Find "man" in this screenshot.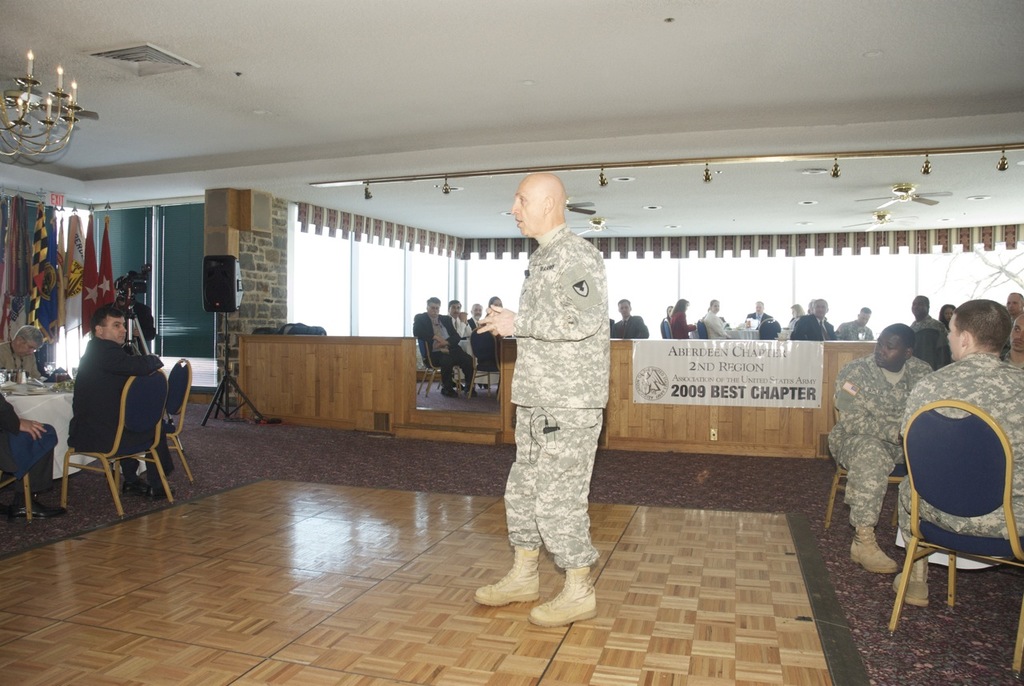
The bounding box for "man" is x1=884 y1=293 x2=1023 y2=608.
